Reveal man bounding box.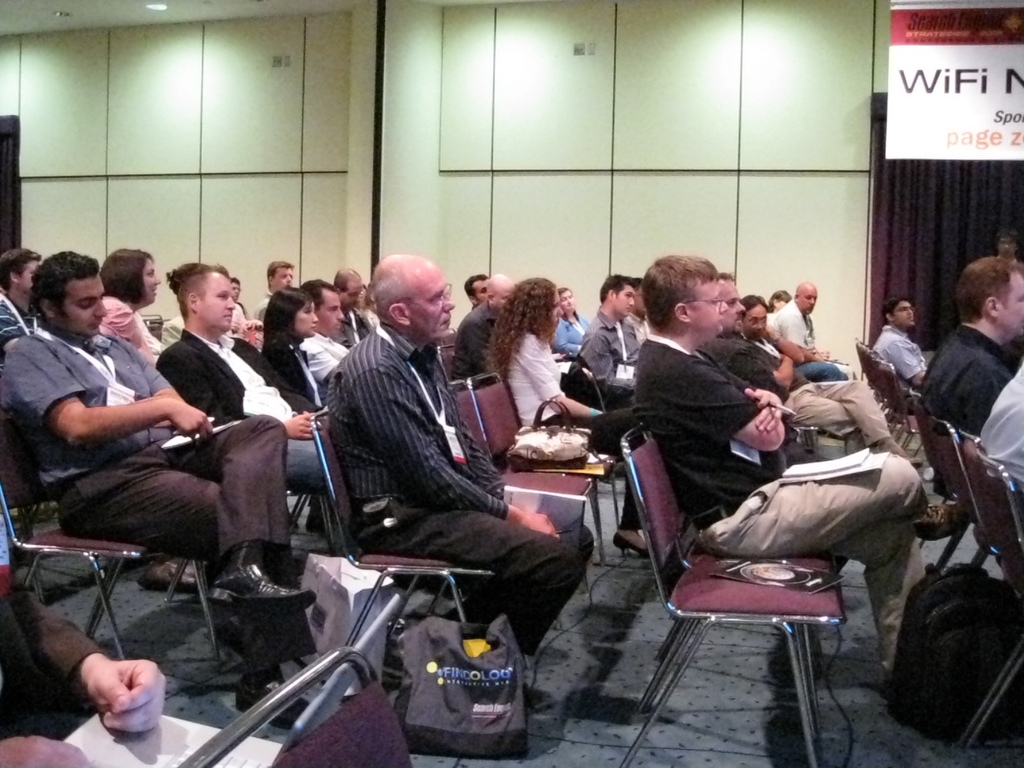
Revealed: select_region(302, 281, 356, 399).
